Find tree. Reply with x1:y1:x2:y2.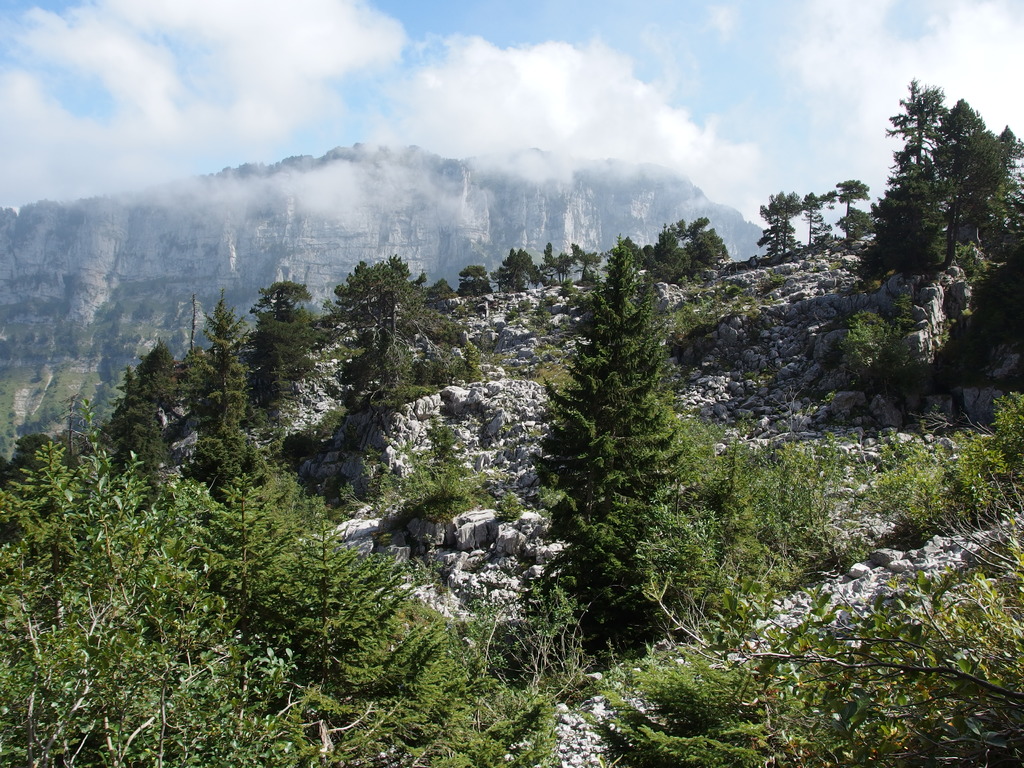
7:426:59:505.
